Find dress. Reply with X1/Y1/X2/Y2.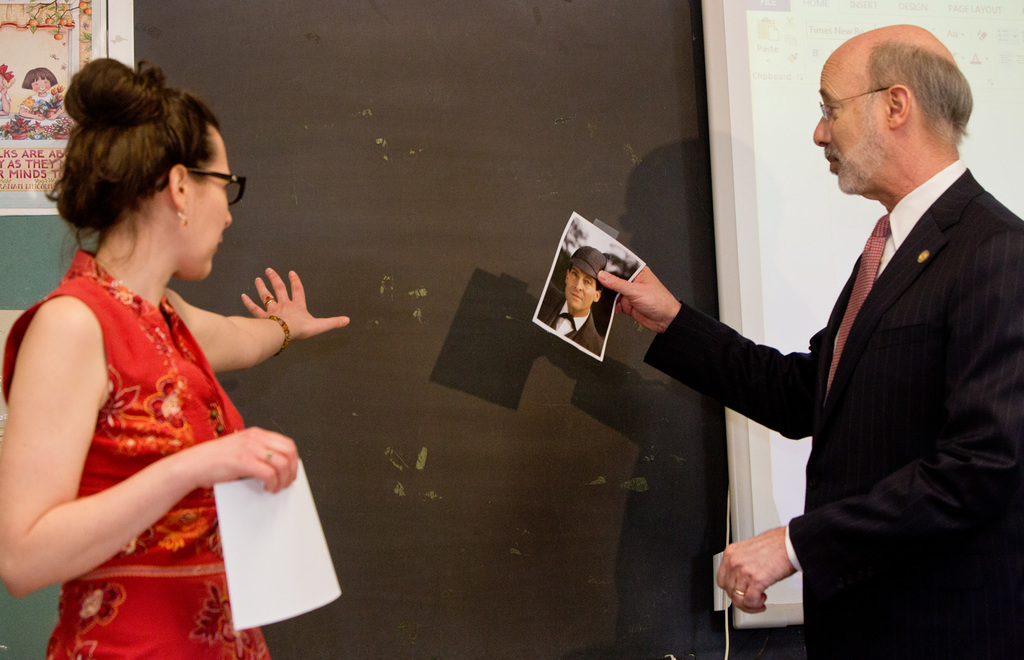
0/248/271/659.
